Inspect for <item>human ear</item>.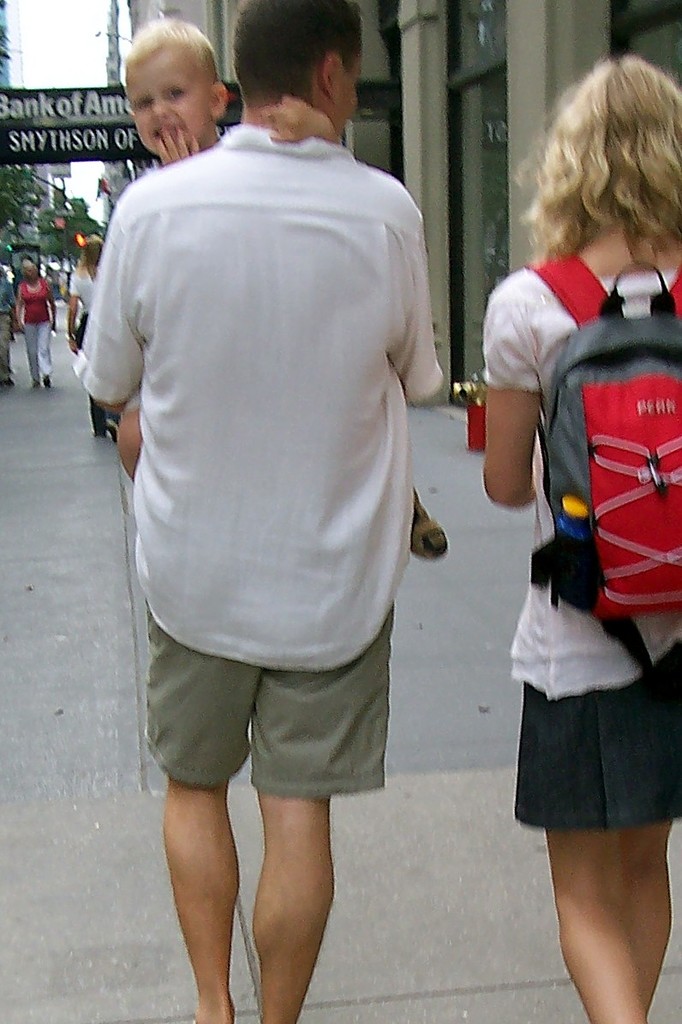
Inspection: bbox=[323, 57, 336, 98].
